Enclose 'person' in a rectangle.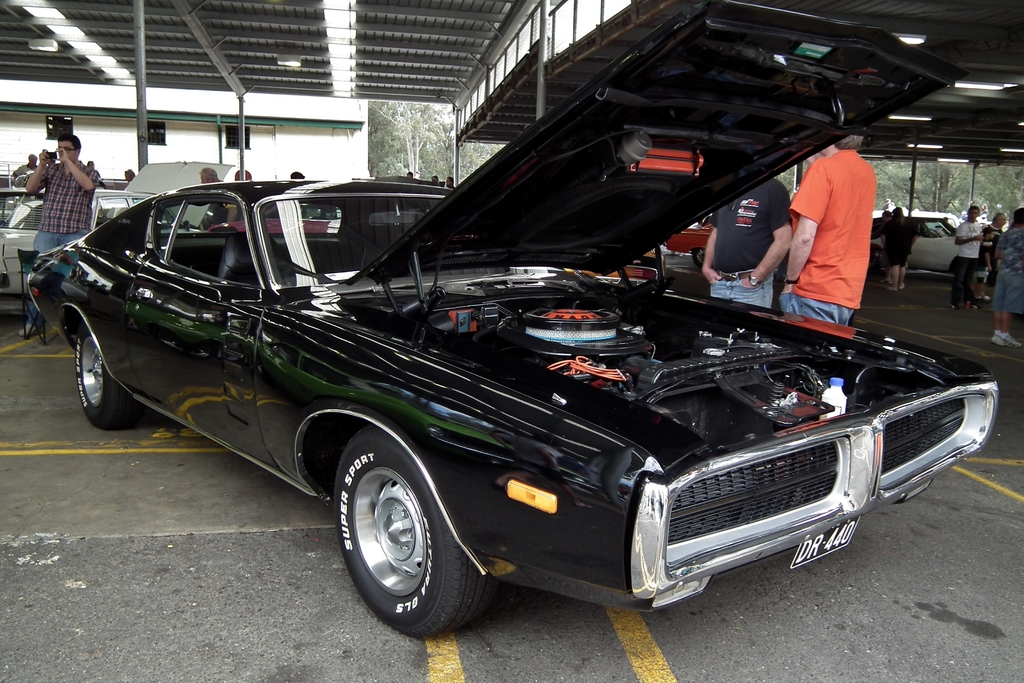
(x1=445, y1=175, x2=454, y2=189).
